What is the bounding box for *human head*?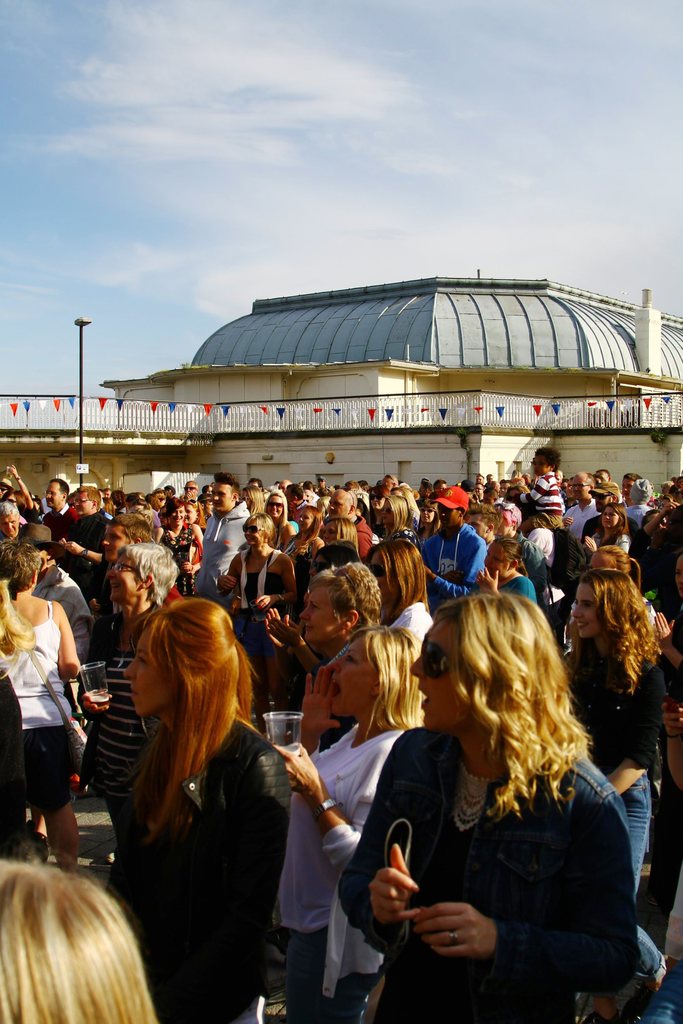
pyautogui.locateOnScreen(268, 490, 285, 513).
